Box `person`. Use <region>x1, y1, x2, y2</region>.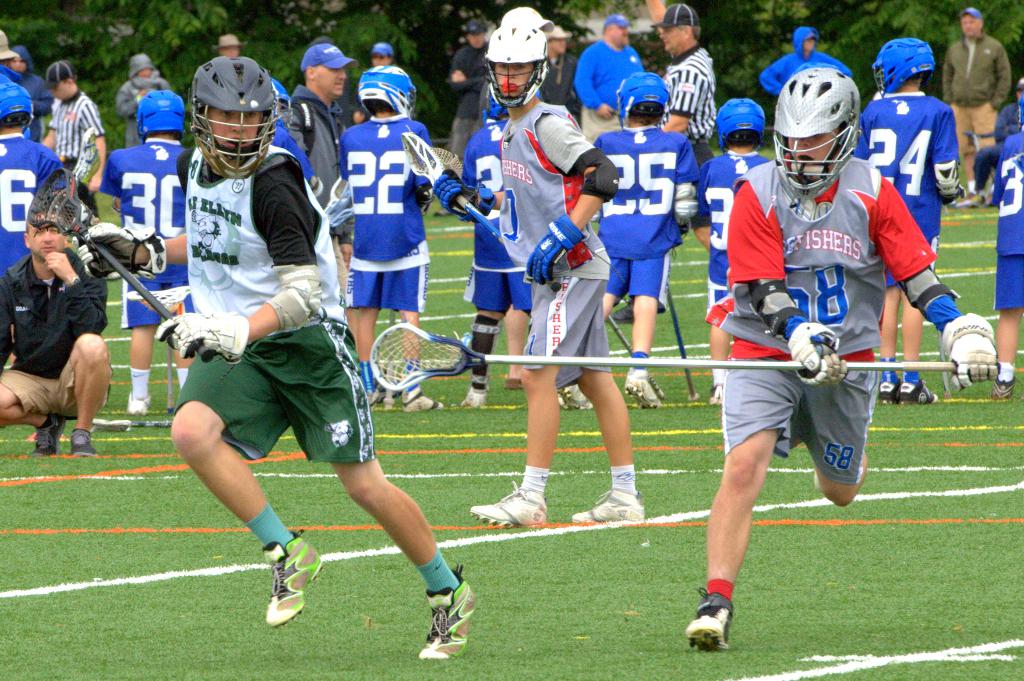
<region>337, 54, 436, 418</region>.
